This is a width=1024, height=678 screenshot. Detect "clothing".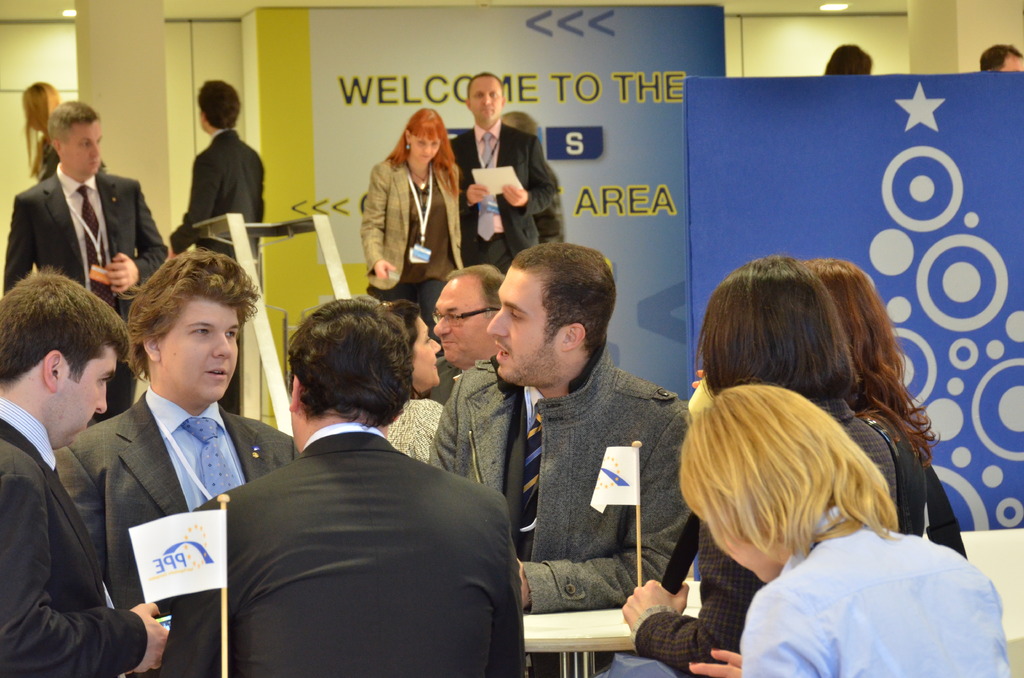
l=428, t=337, r=698, b=627.
